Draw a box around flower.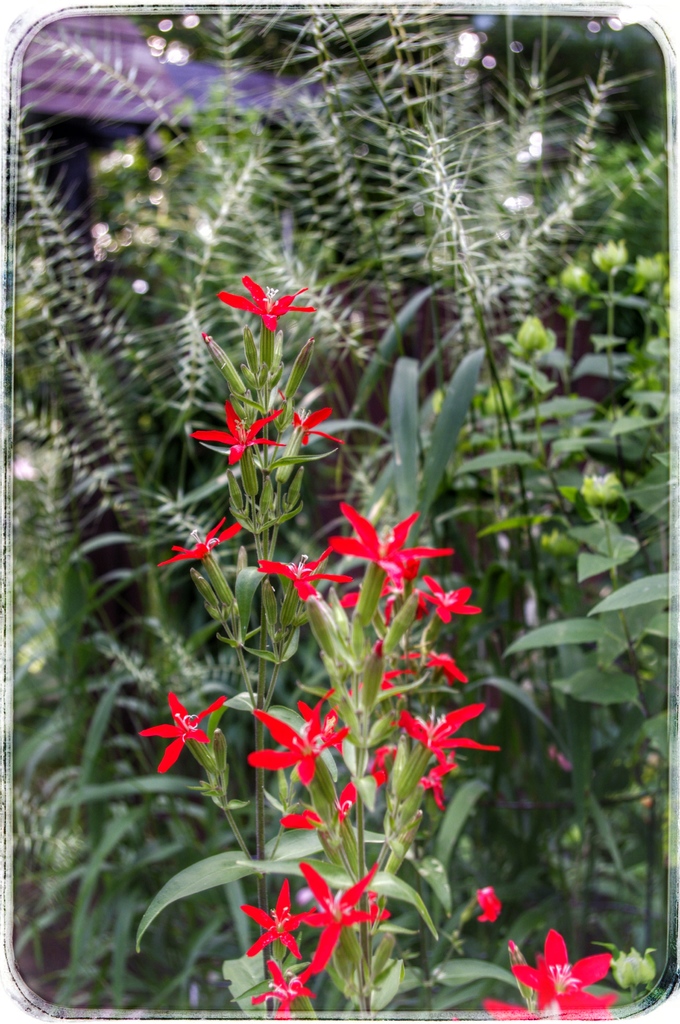
136 691 227 760.
